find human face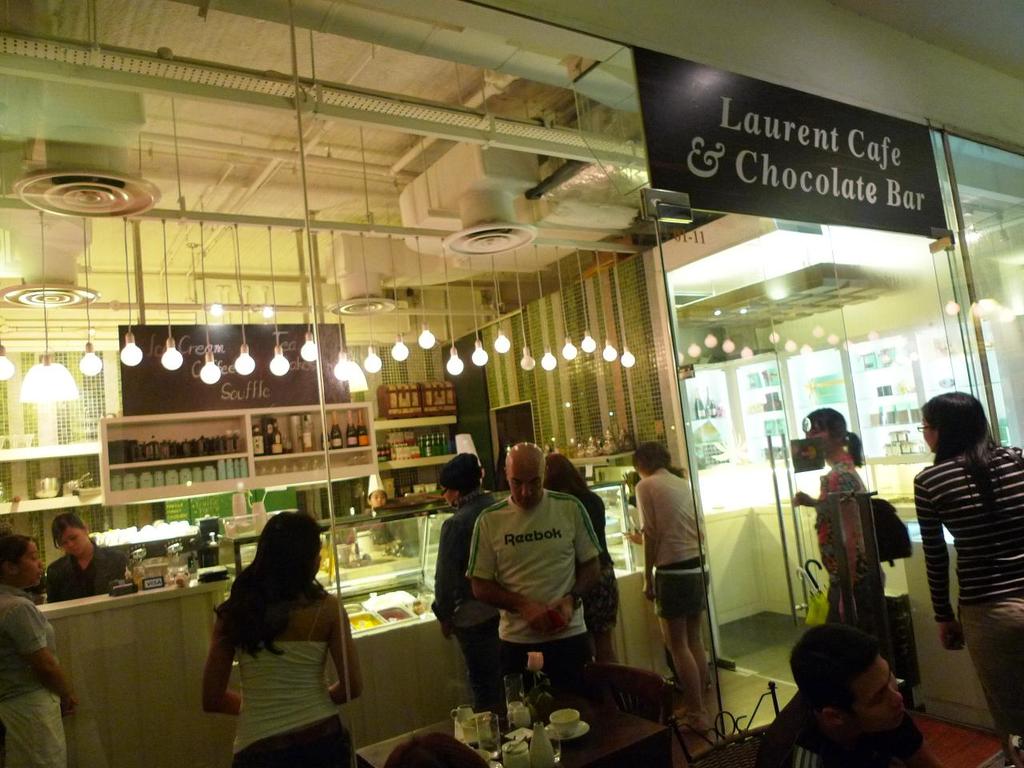
(left=439, top=484, right=460, bottom=506)
